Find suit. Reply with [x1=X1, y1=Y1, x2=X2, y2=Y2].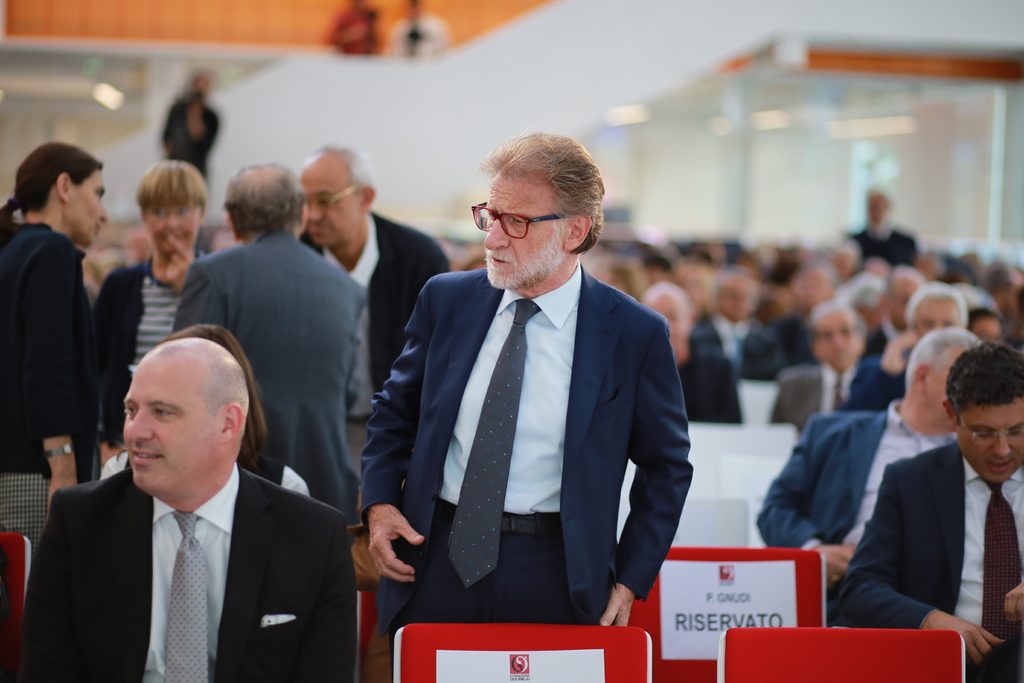
[x1=166, y1=231, x2=375, y2=521].
